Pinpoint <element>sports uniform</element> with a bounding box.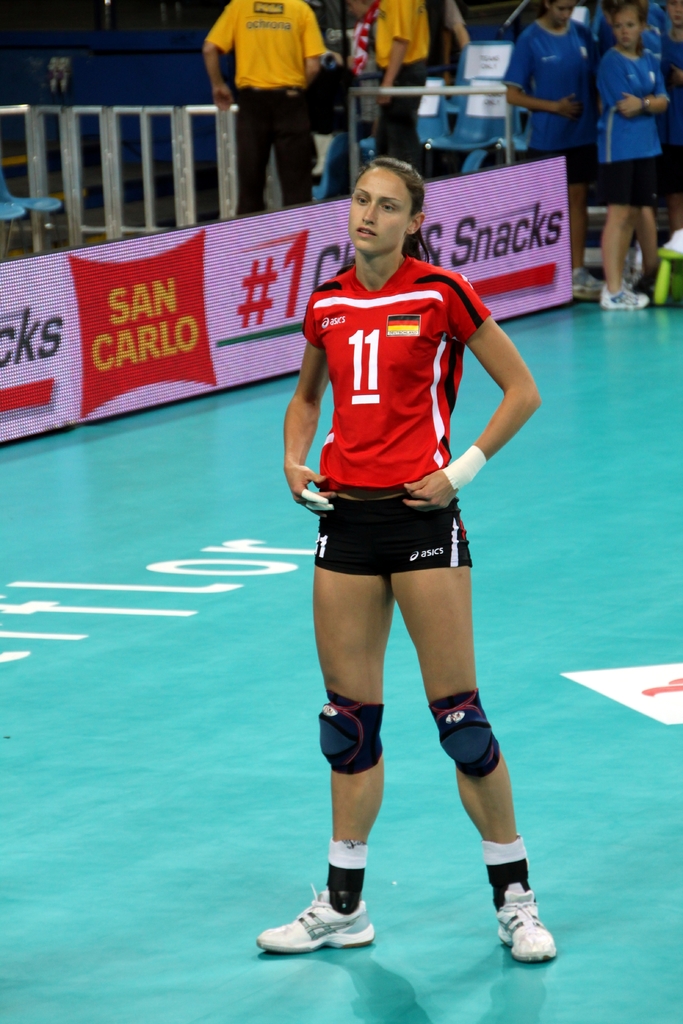
<bbox>592, 42, 668, 313</bbox>.
